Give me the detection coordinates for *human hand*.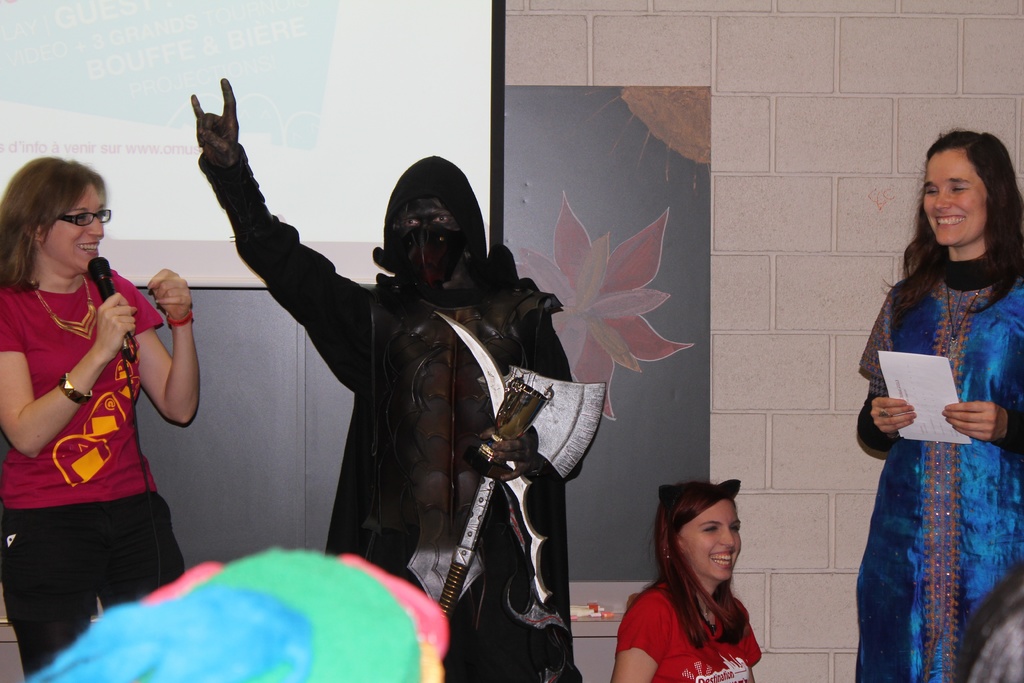
<bbox>95, 288, 140, 360</bbox>.
